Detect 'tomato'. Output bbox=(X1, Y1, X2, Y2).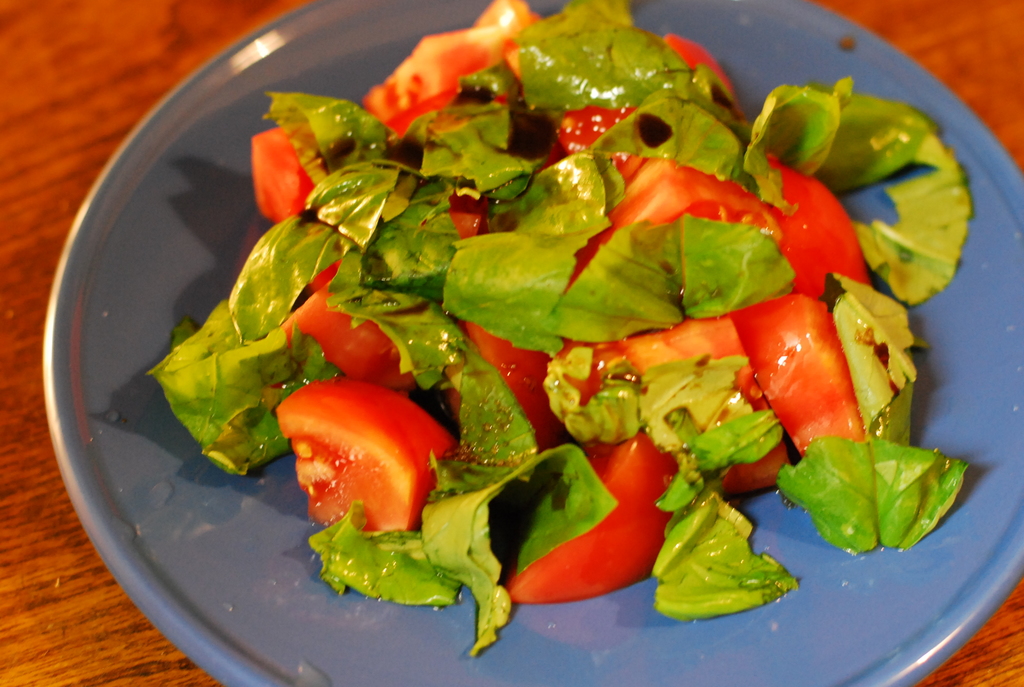
bbox=(621, 314, 790, 489).
